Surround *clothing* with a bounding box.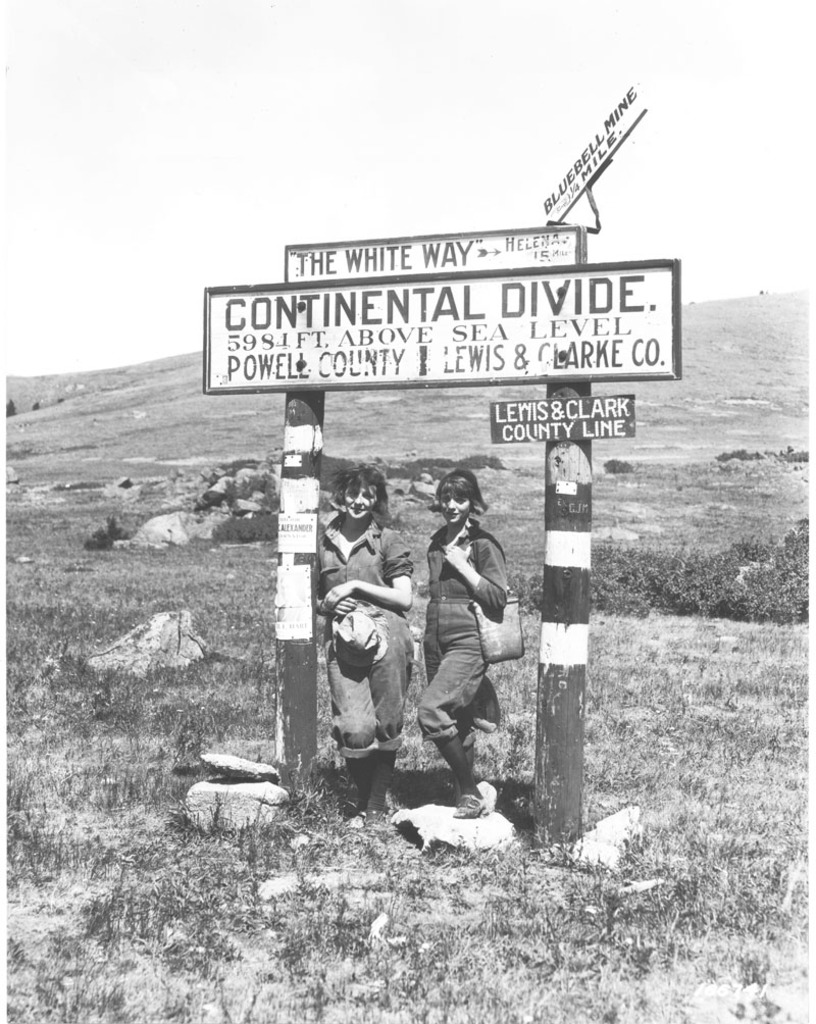
[316,550,420,772].
